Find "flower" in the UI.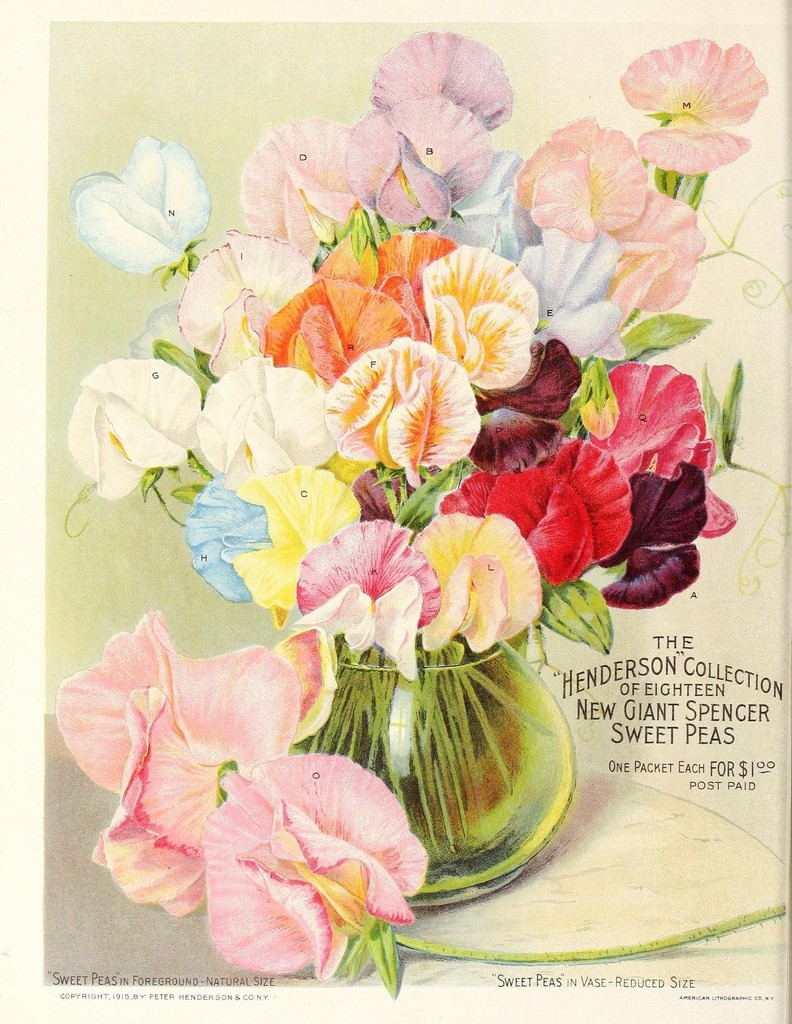
UI element at <box>200,751,428,981</box>.
